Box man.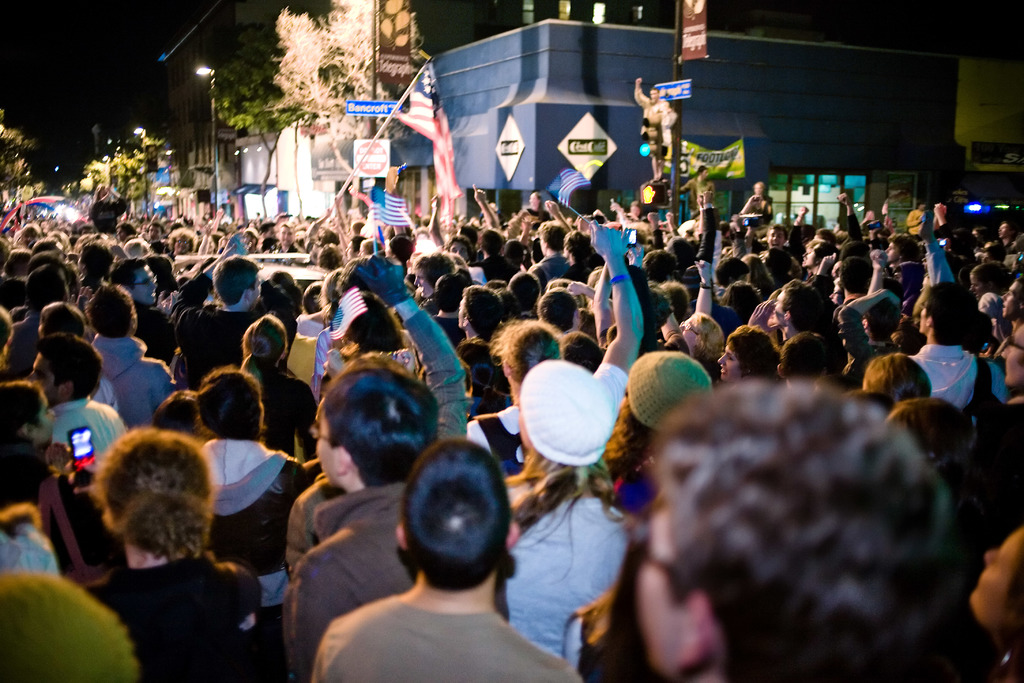
detection(280, 363, 446, 682).
